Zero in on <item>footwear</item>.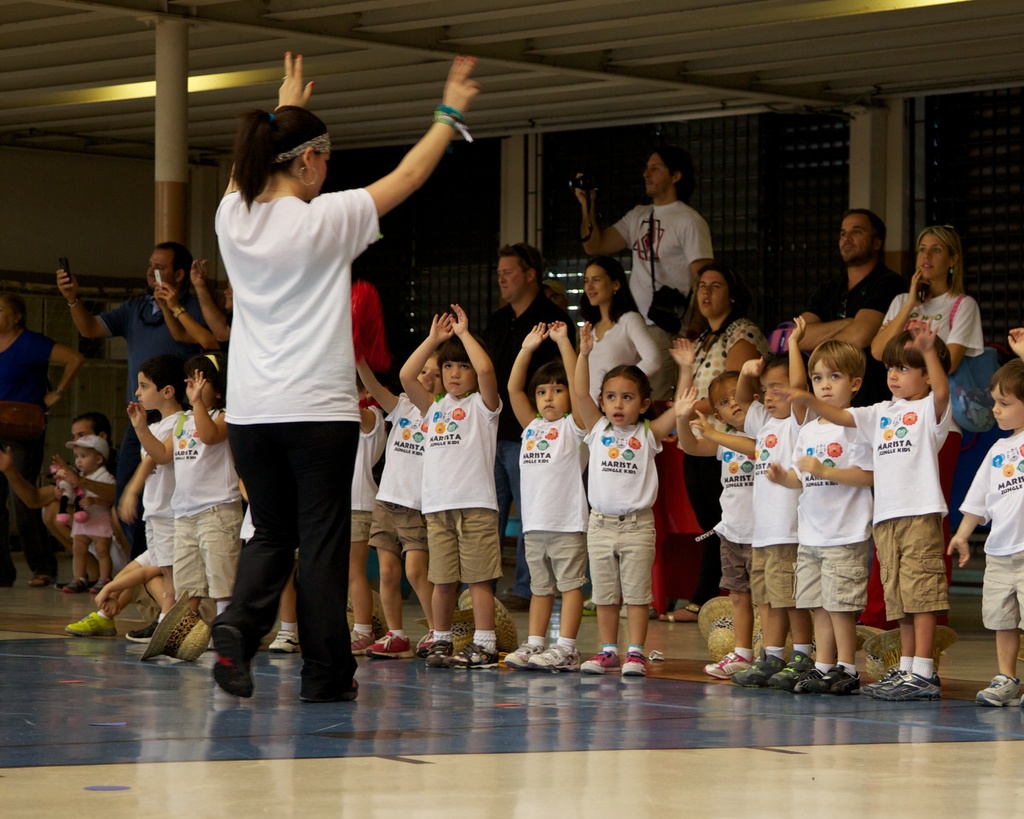
Zeroed in: bbox=[93, 580, 109, 592].
